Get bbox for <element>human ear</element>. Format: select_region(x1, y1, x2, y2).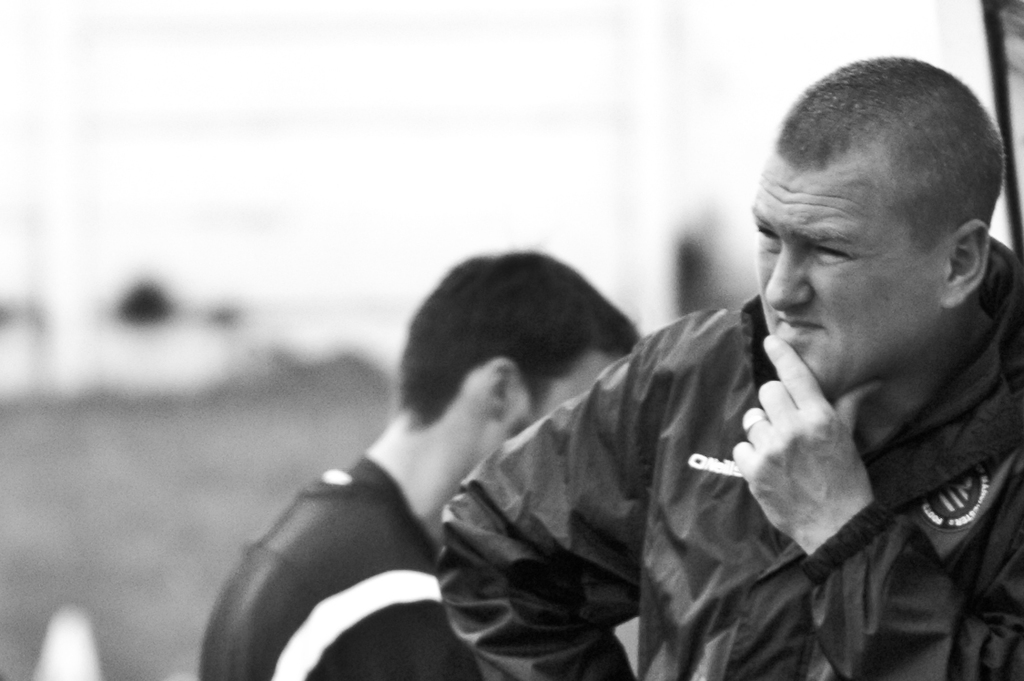
select_region(943, 219, 985, 310).
